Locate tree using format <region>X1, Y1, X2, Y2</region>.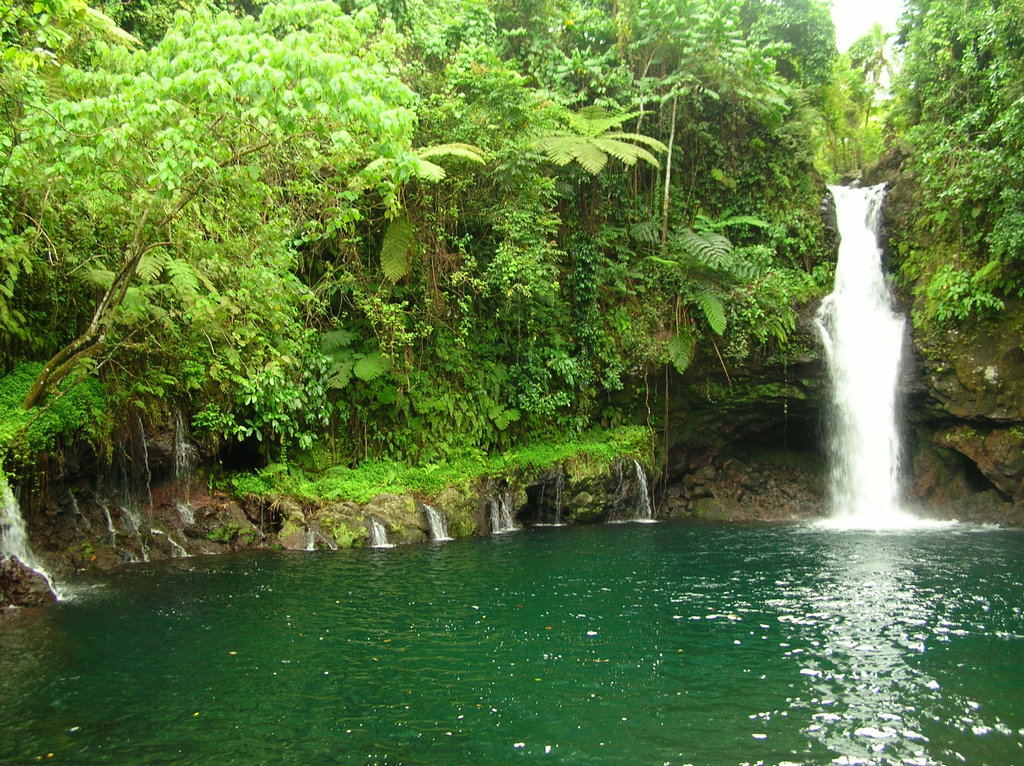
<region>18, 0, 926, 552</region>.
